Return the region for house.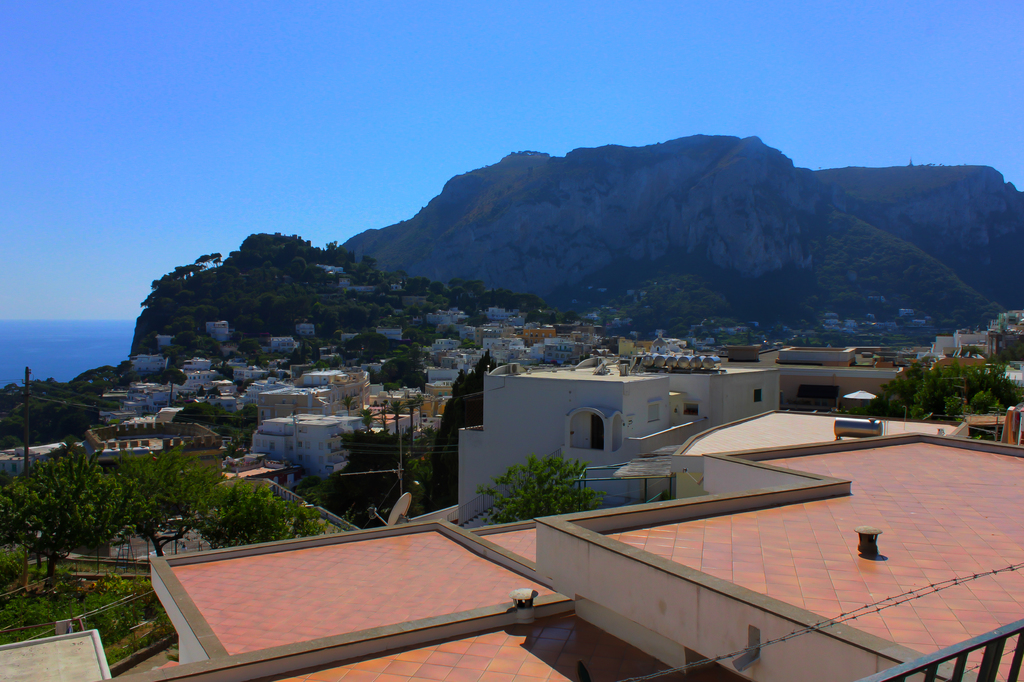
bbox=(209, 319, 230, 341).
